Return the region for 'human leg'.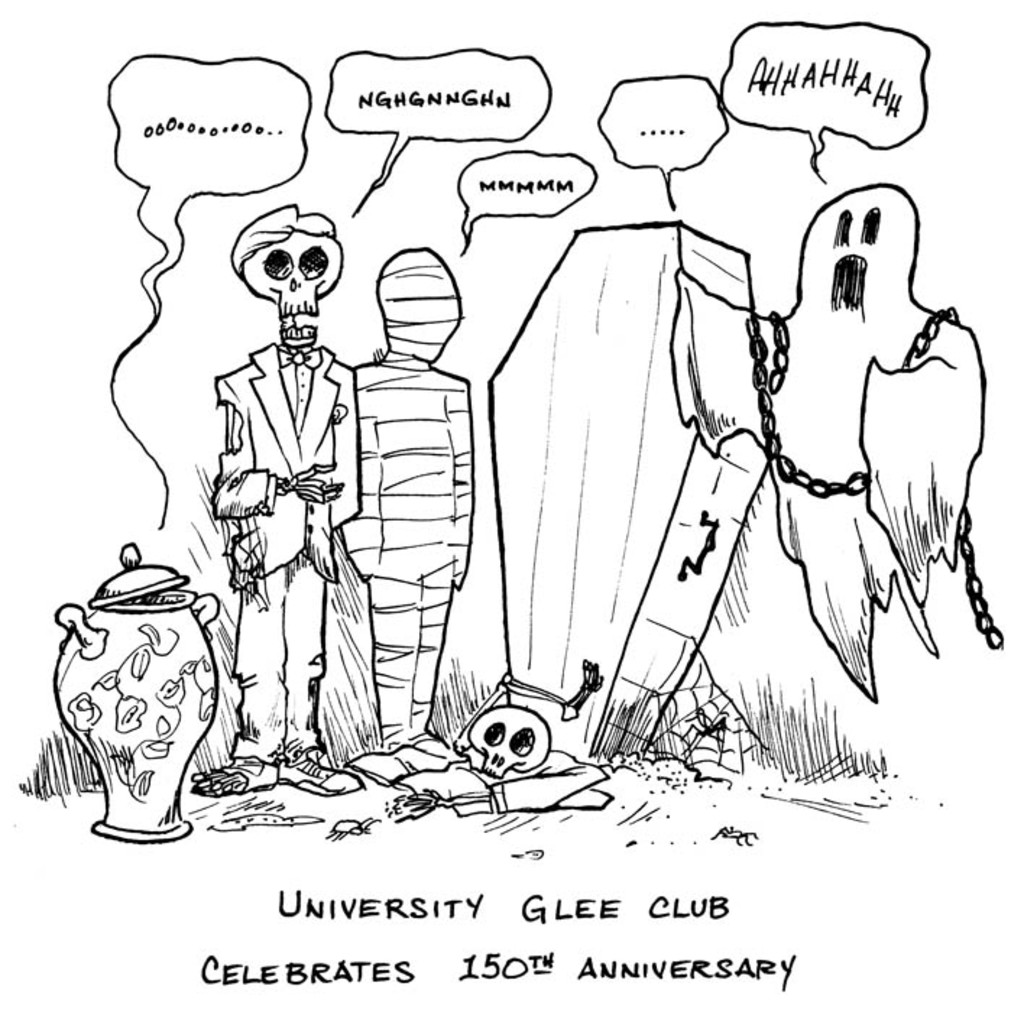
[x1=412, y1=588, x2=466, y2=758].
